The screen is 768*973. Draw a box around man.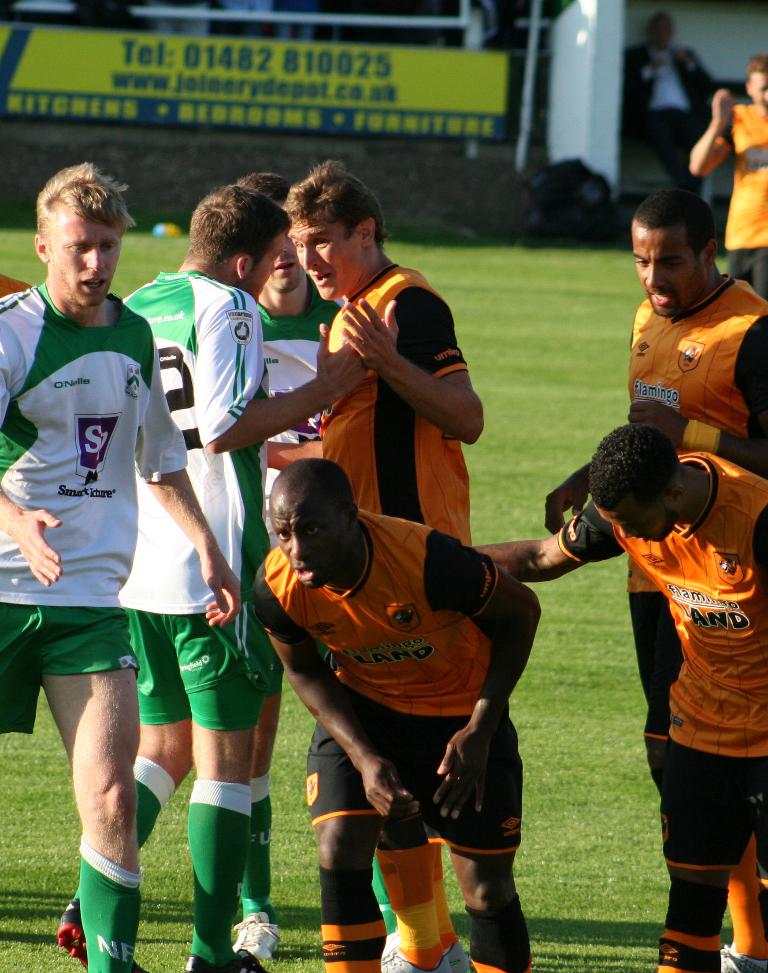
rect(461, 426, 767, 972).
